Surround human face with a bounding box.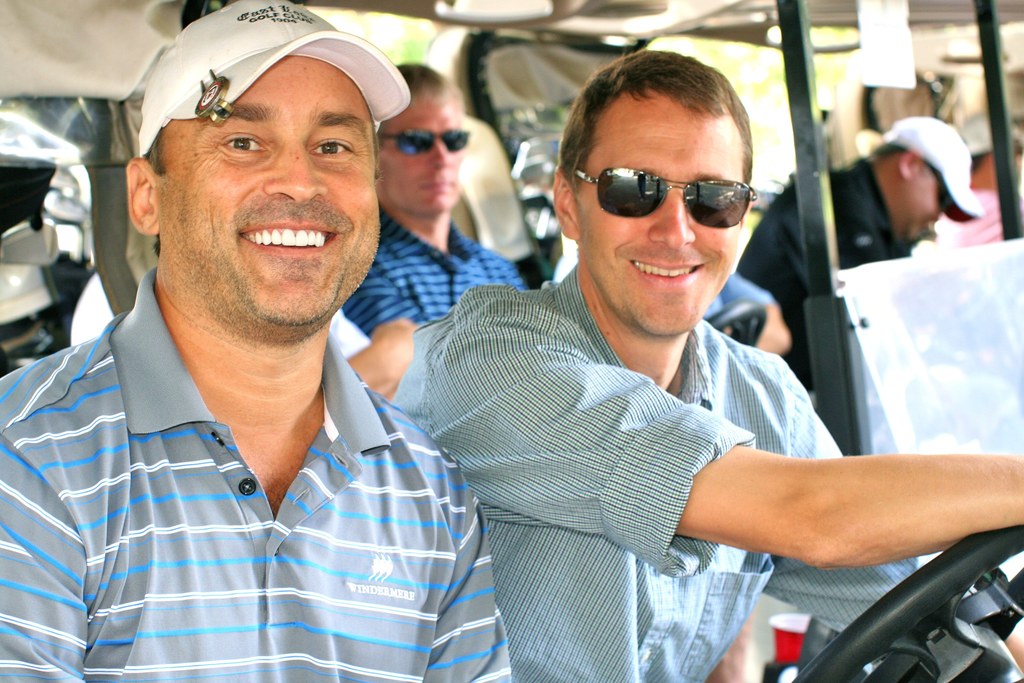
(155, 54, 380, 325).
